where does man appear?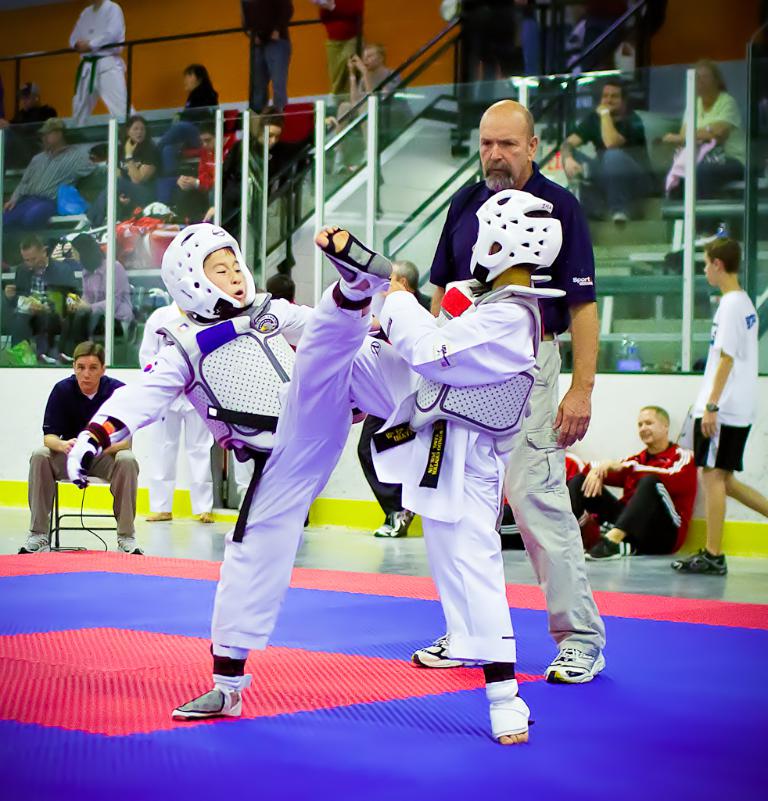
Appears at box=[405, 98, 609, 682].
